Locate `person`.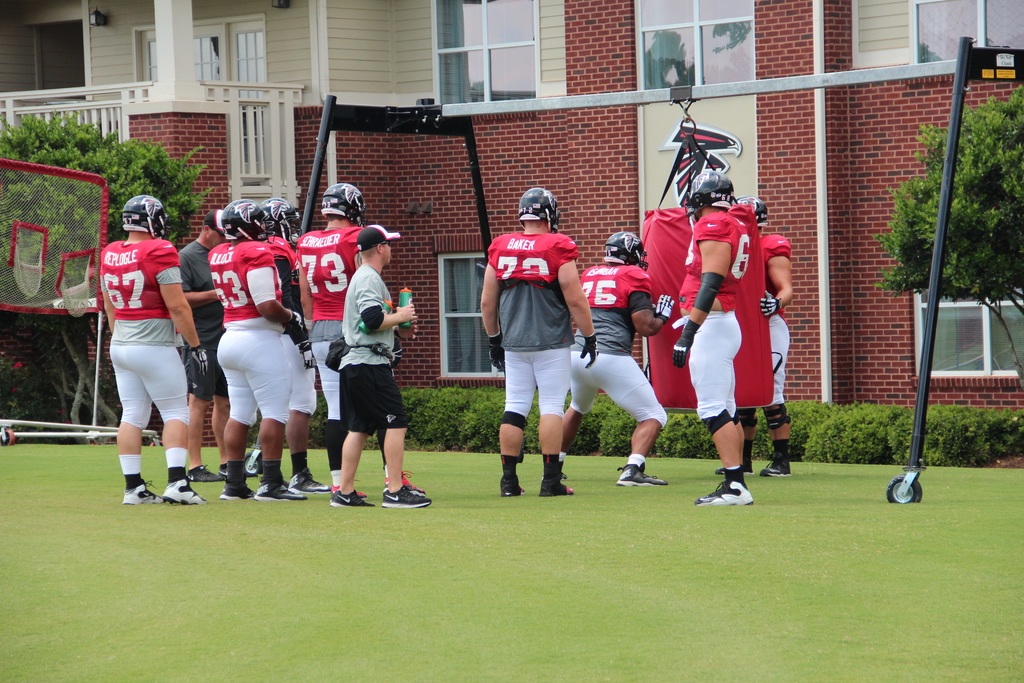
Bounding box: x1=556, y1=215, x2=674, y2=504.
